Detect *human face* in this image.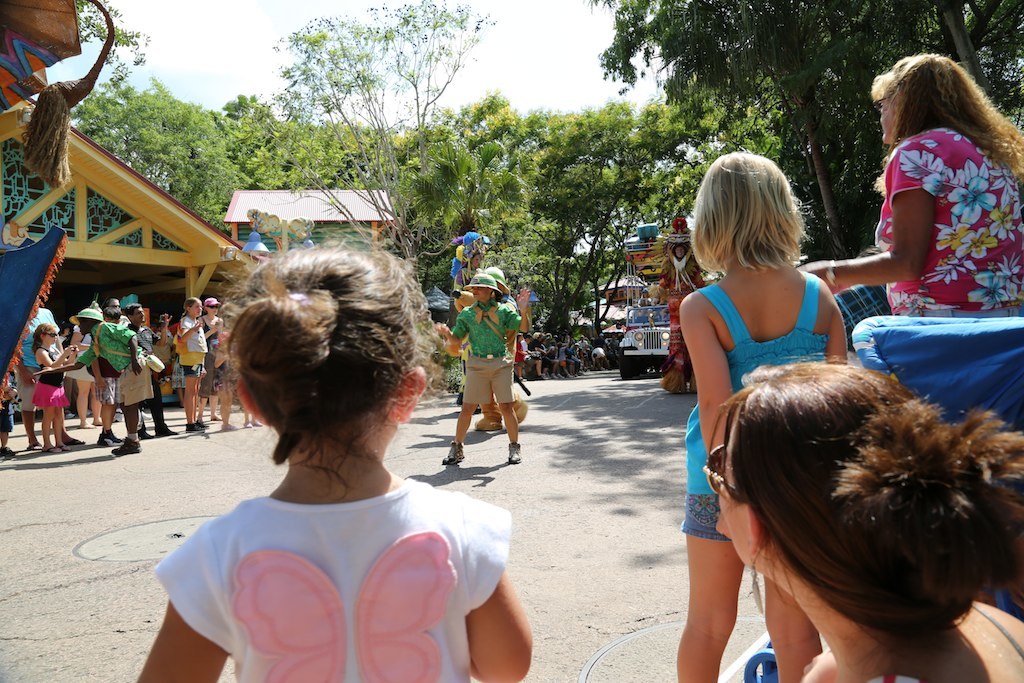
Detection: locate(42, 324, 58, 343).
